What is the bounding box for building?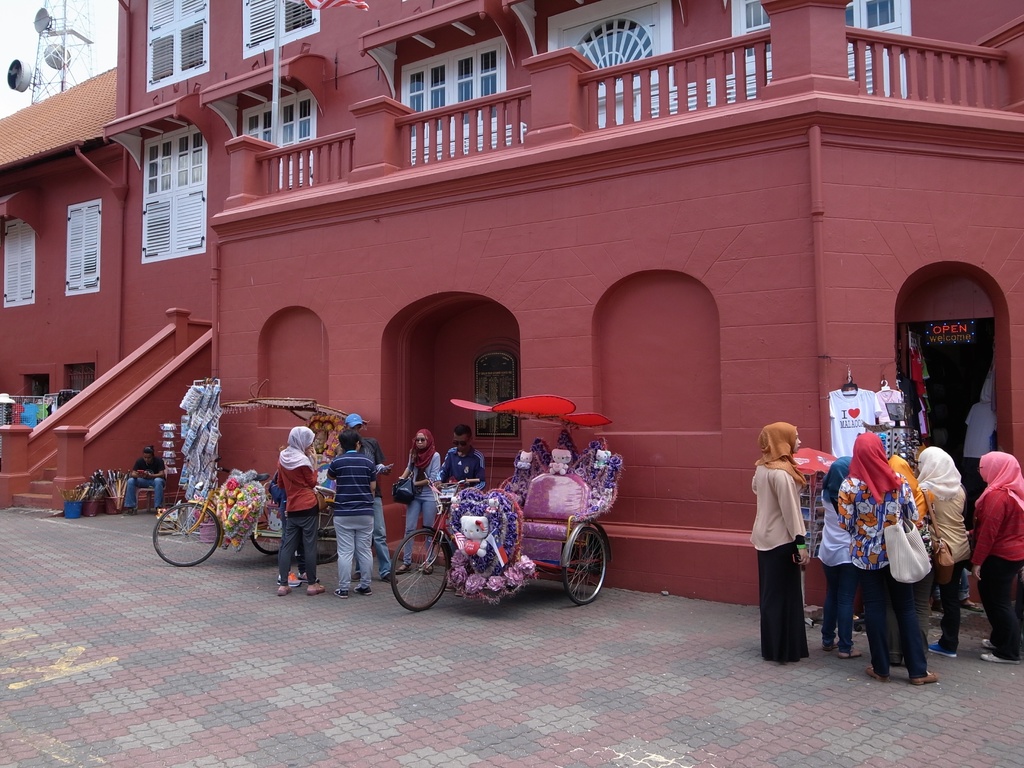
{"x1": 0, "y1": 0, "x2": 1023, "y2": 602}.
